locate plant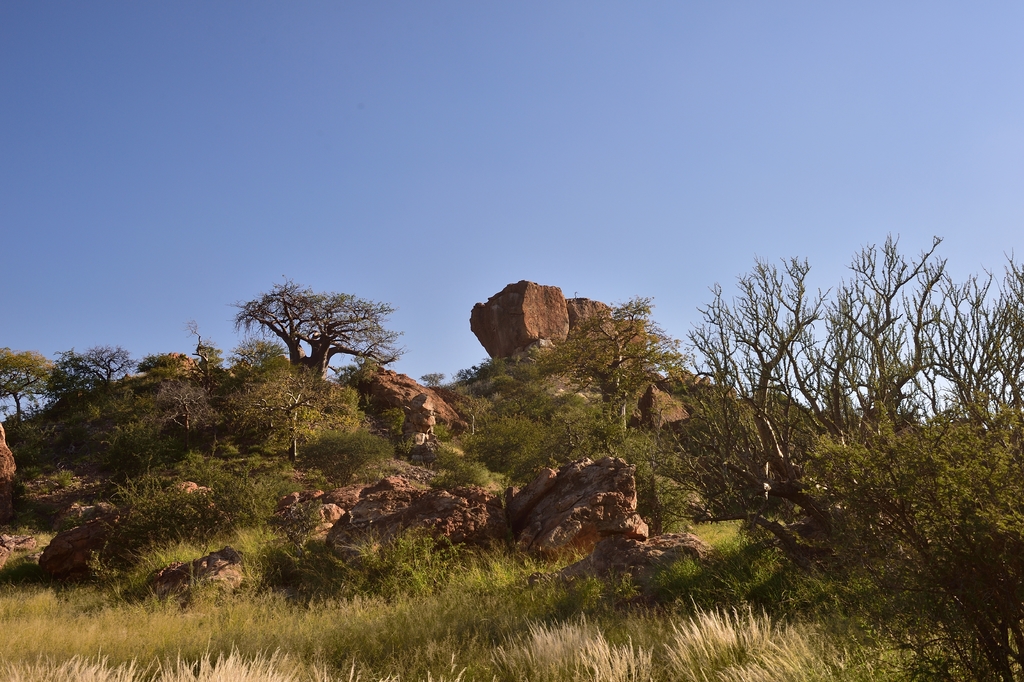
Rect(667, 224, 989, 570)
